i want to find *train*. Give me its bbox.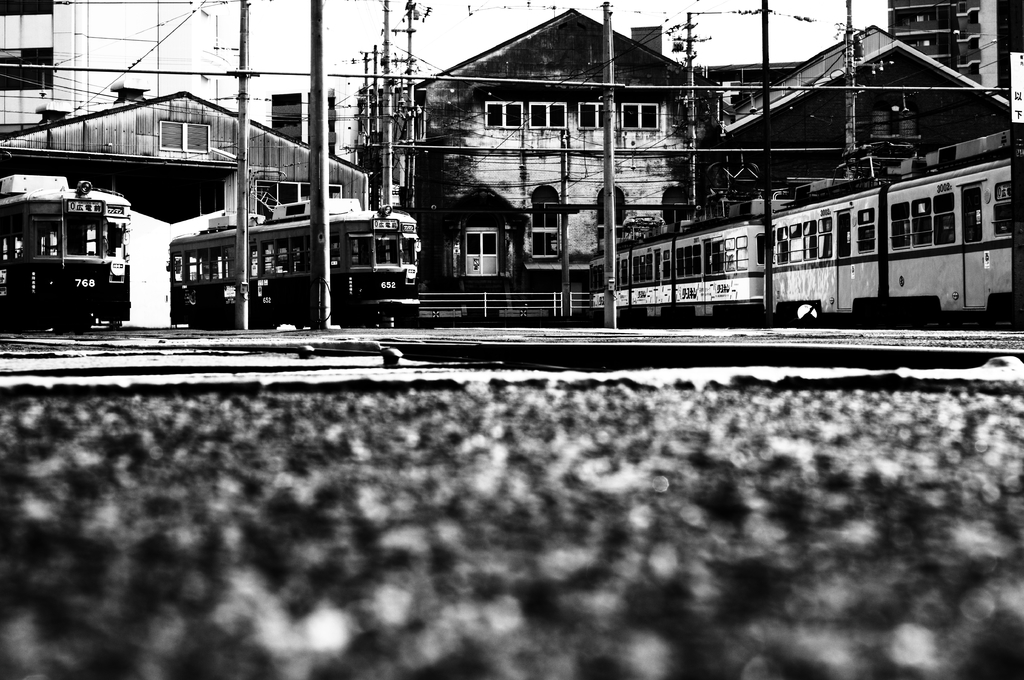
x1=588 y1=126 x2=1011 y2=323.
